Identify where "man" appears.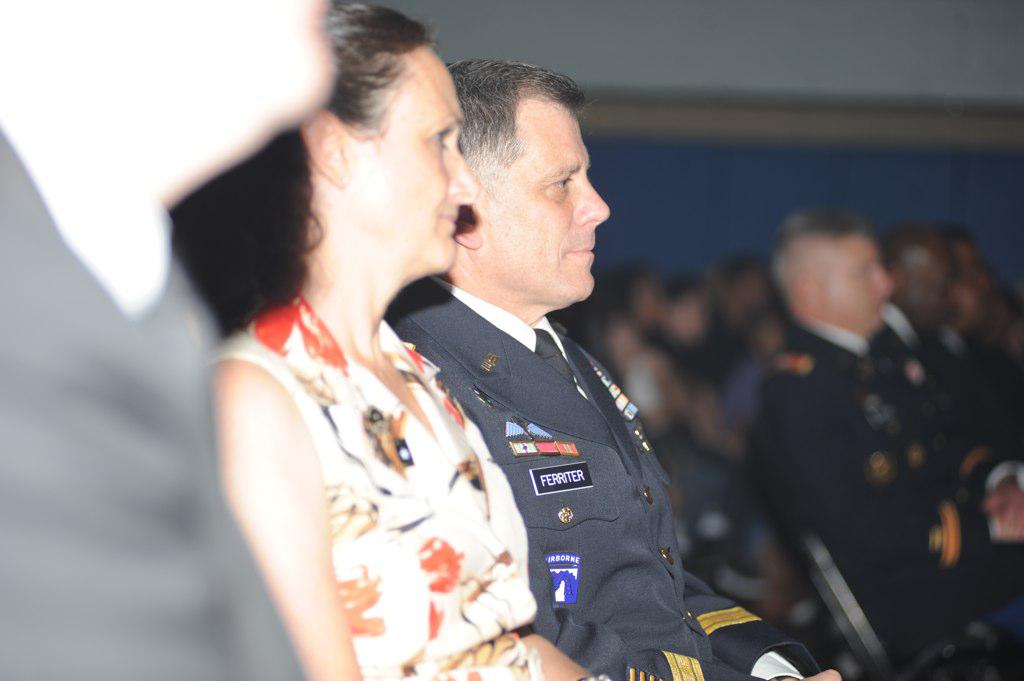
Appears at locate(738, 208, 1023, 680).
